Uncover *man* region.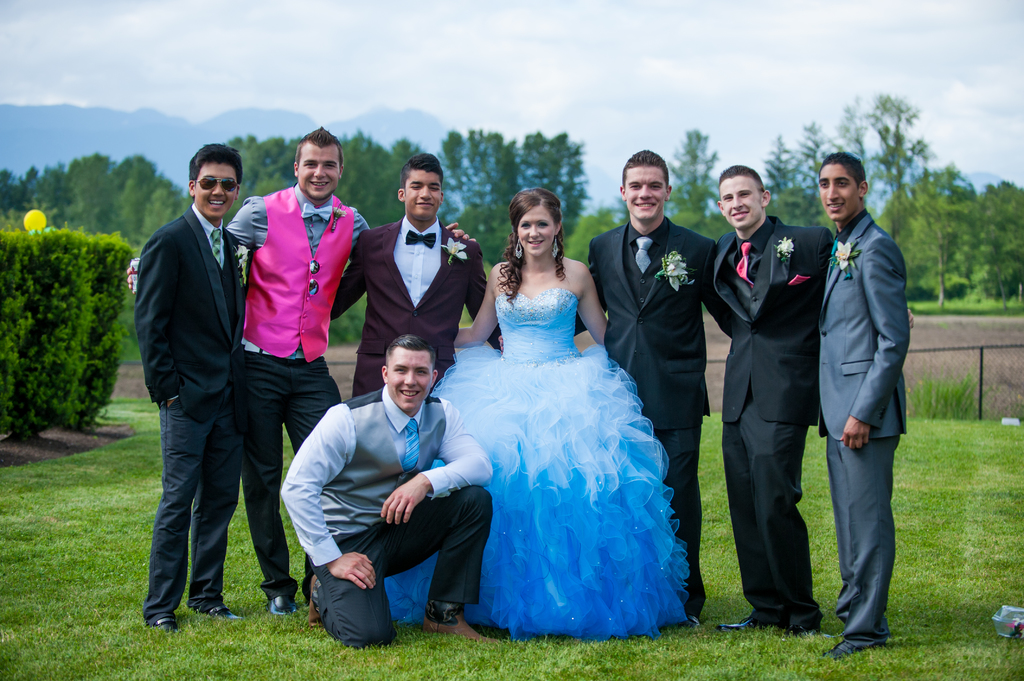
Uncovered: <region>492, 147, 718, 621</region>.
